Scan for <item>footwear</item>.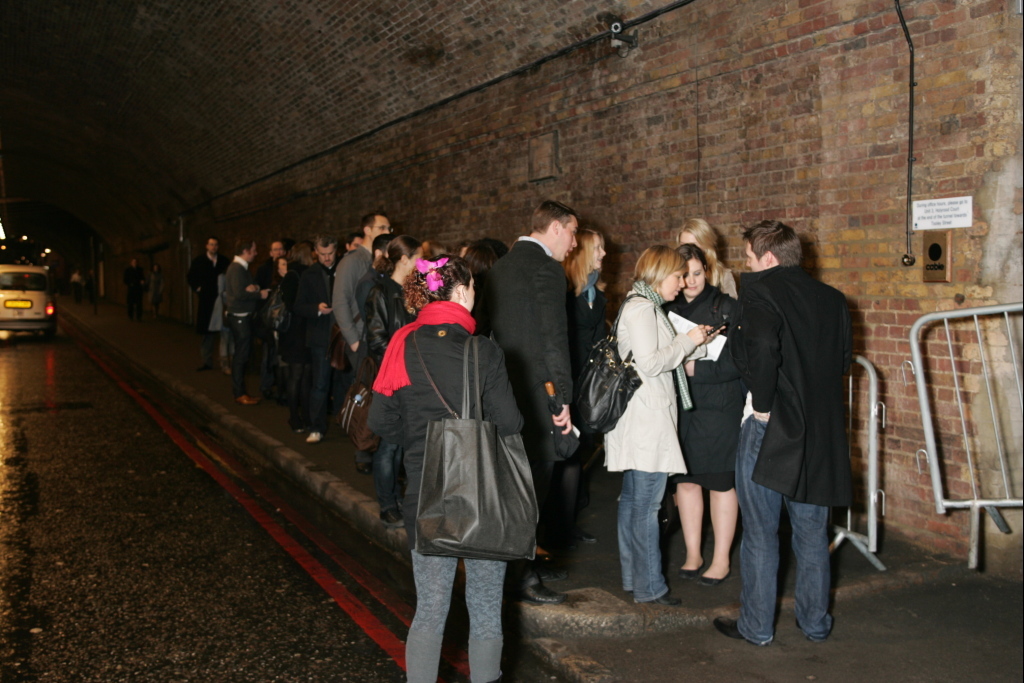
Scan result: pyautogui.locateOnScreen(195, 360, 214, 373).
